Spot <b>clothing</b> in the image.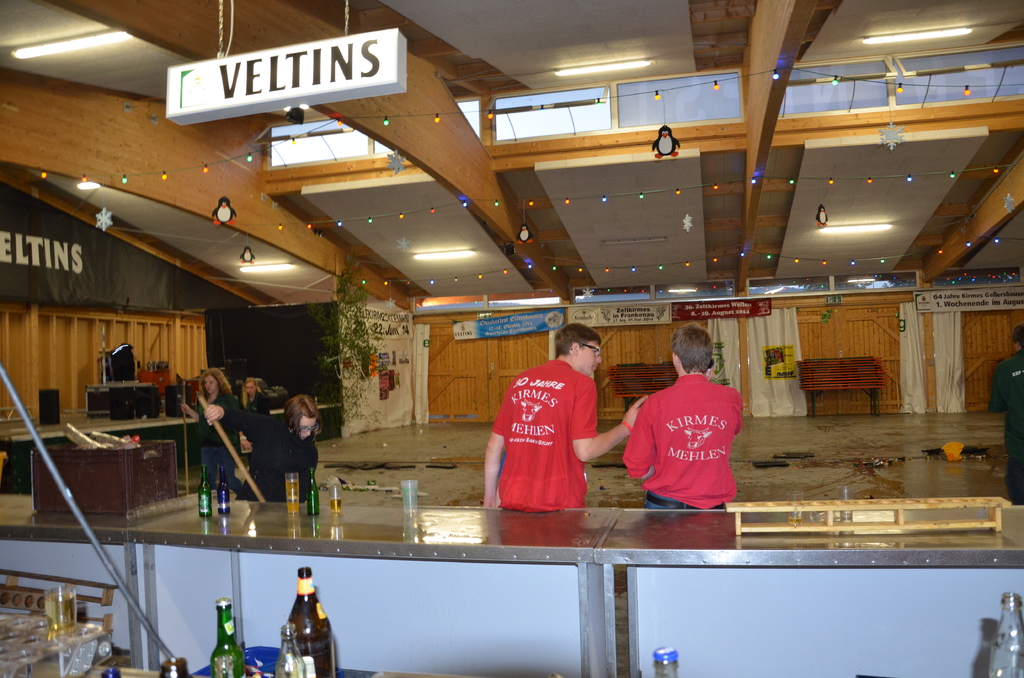
<b>clothing</b> found at bbox=[243, 389, 271, 471].
